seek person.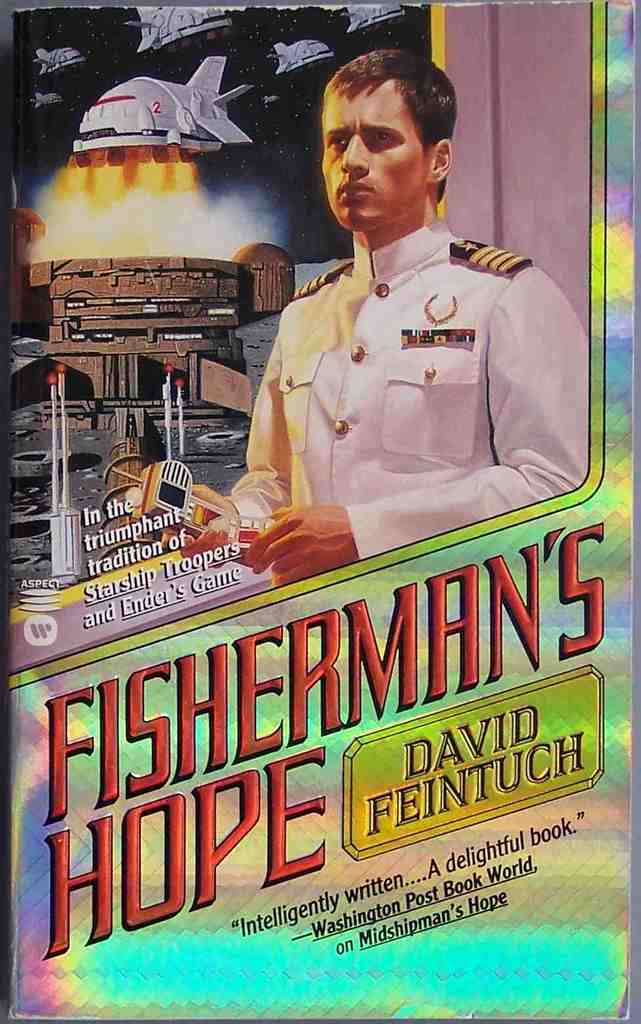
172,45,591,586.
